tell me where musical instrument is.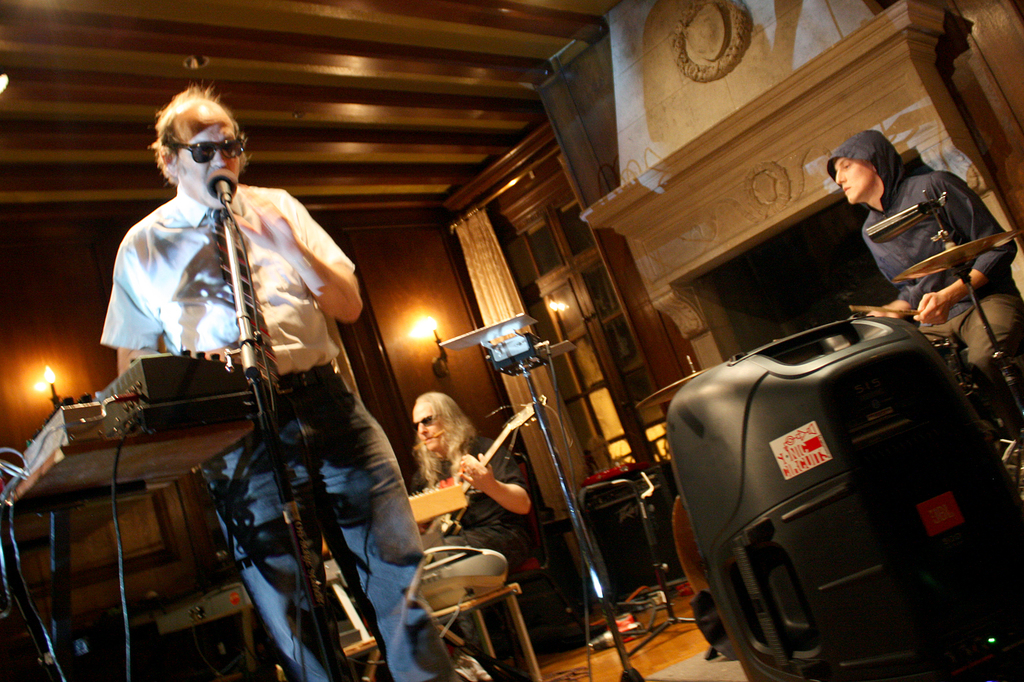
musical instrument is at box(413, 383, 538, 556).
